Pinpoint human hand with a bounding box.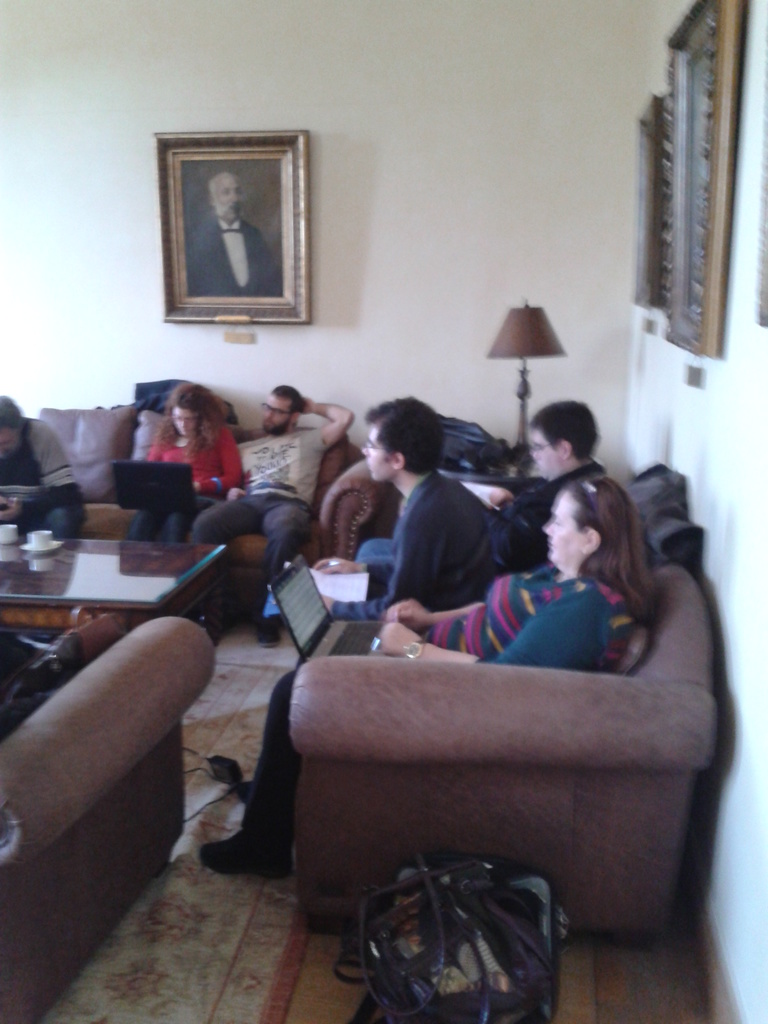
pyautogui.locateOnScreen(0, 495, 22, 518).
